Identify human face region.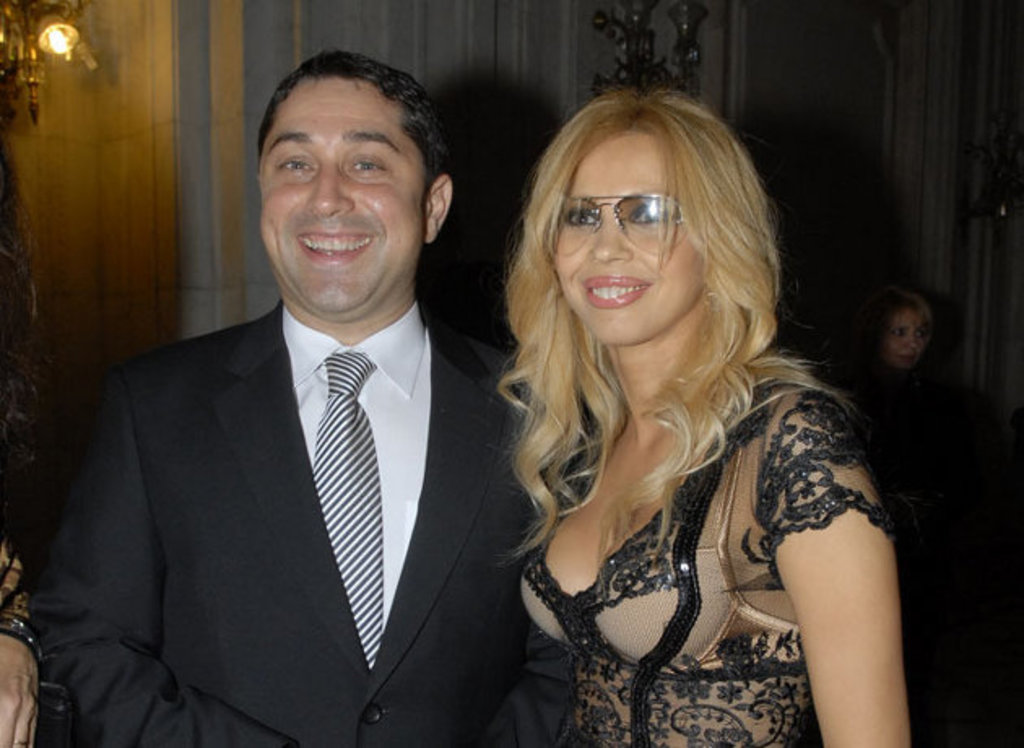
Region: <bbox>549, 127, 718, 353</bbox>.
